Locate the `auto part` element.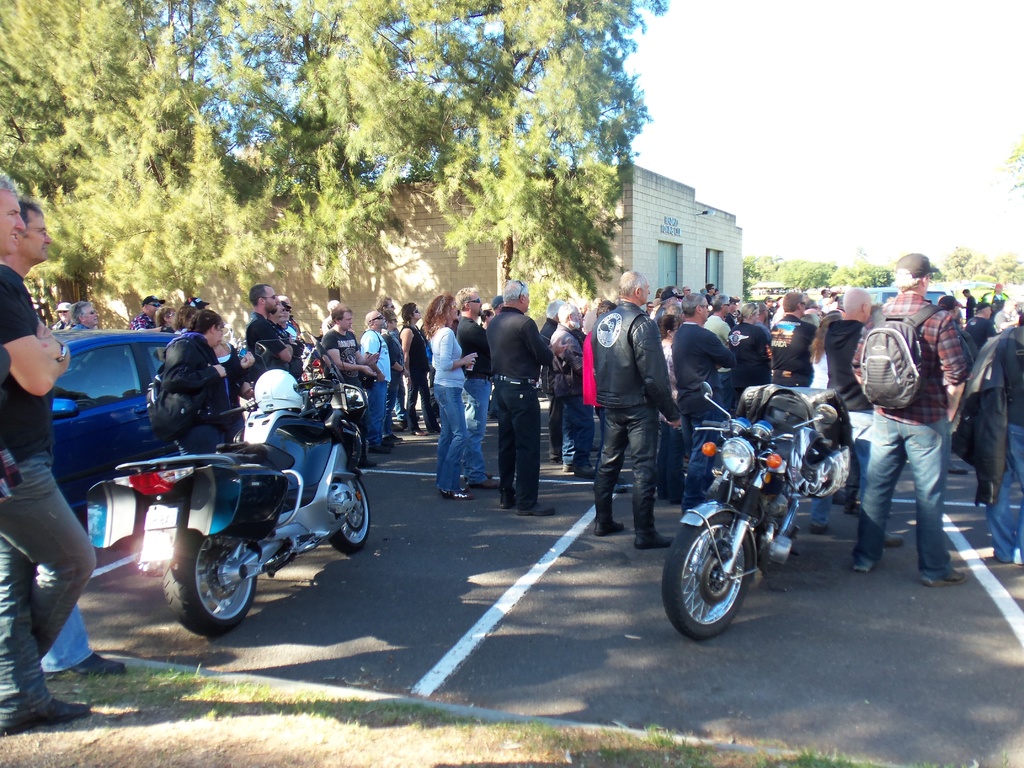
Element bbox: [left=338, top=479, right=376, bottom=556].
